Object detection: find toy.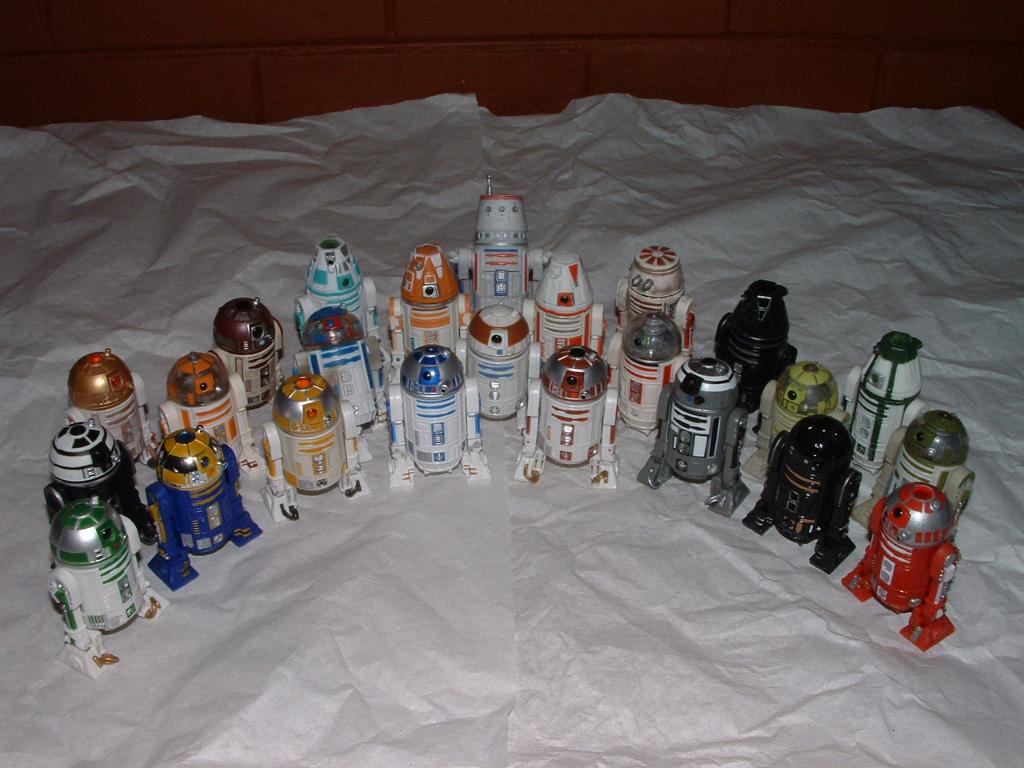
locate(294, 306, 389, 463).
